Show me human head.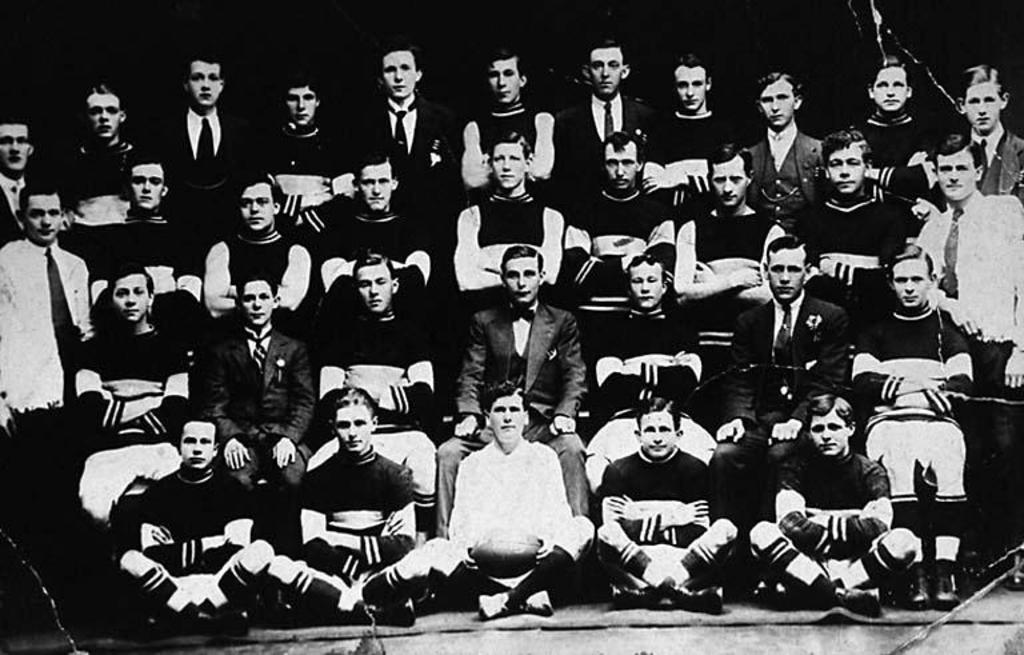
human head is here: crop(233, 276, 279, 330).
